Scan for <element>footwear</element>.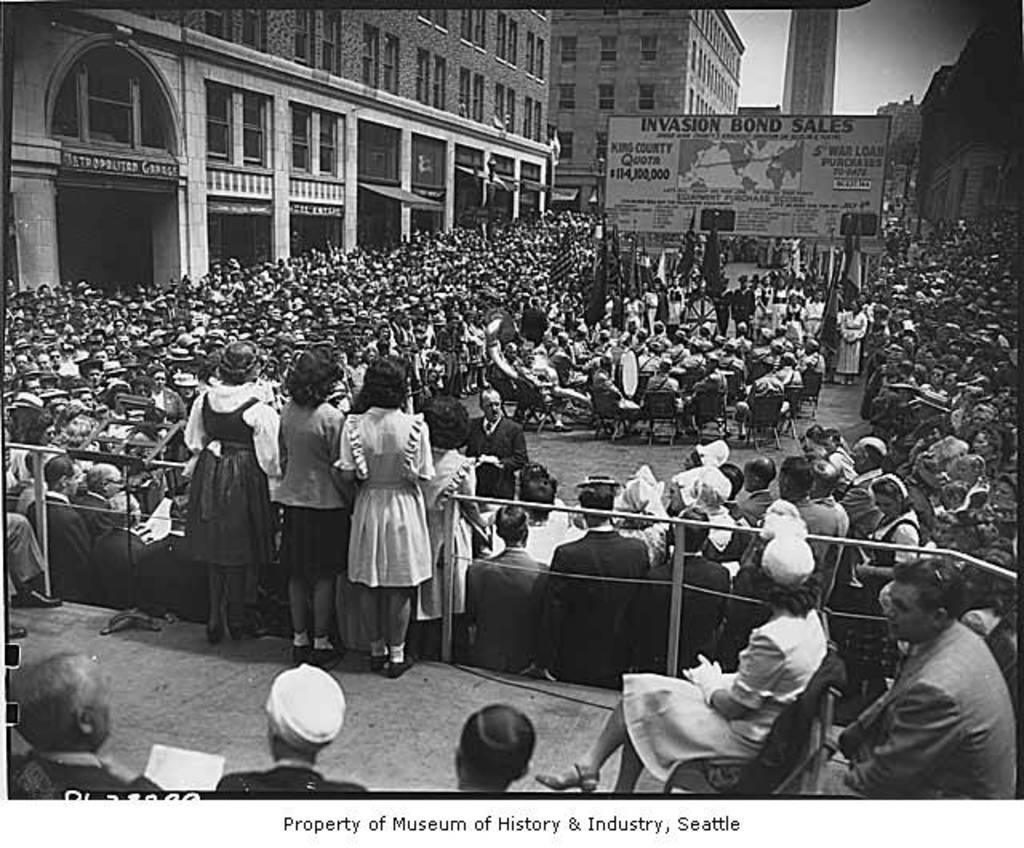
Scan result: [389, 653, 411, 678].
